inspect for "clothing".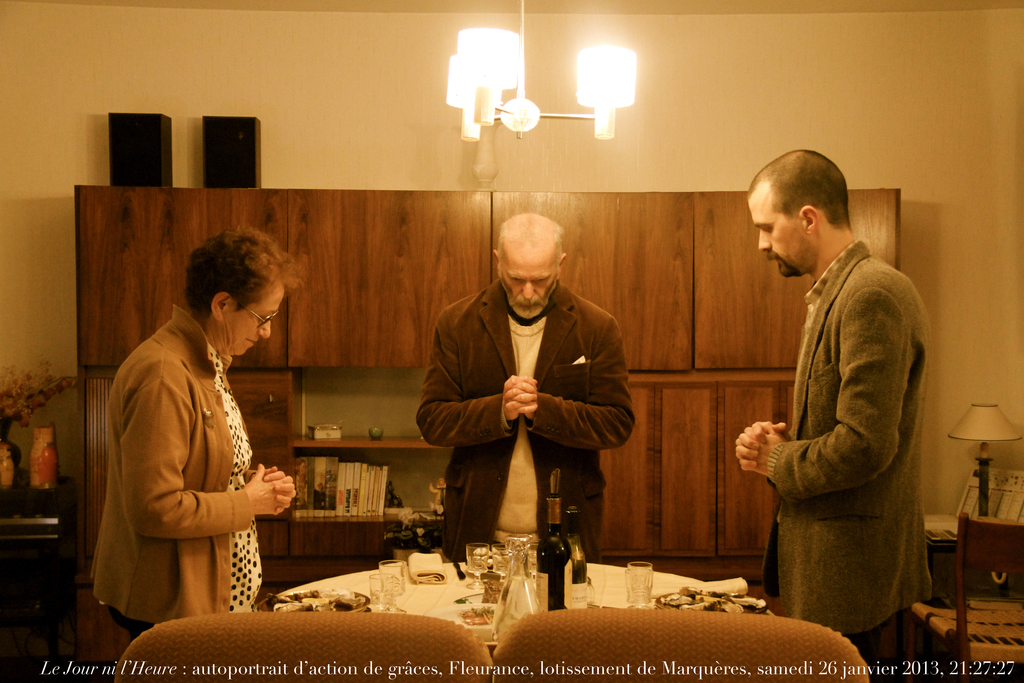
Inspection: 85, 295, 276, 646.
